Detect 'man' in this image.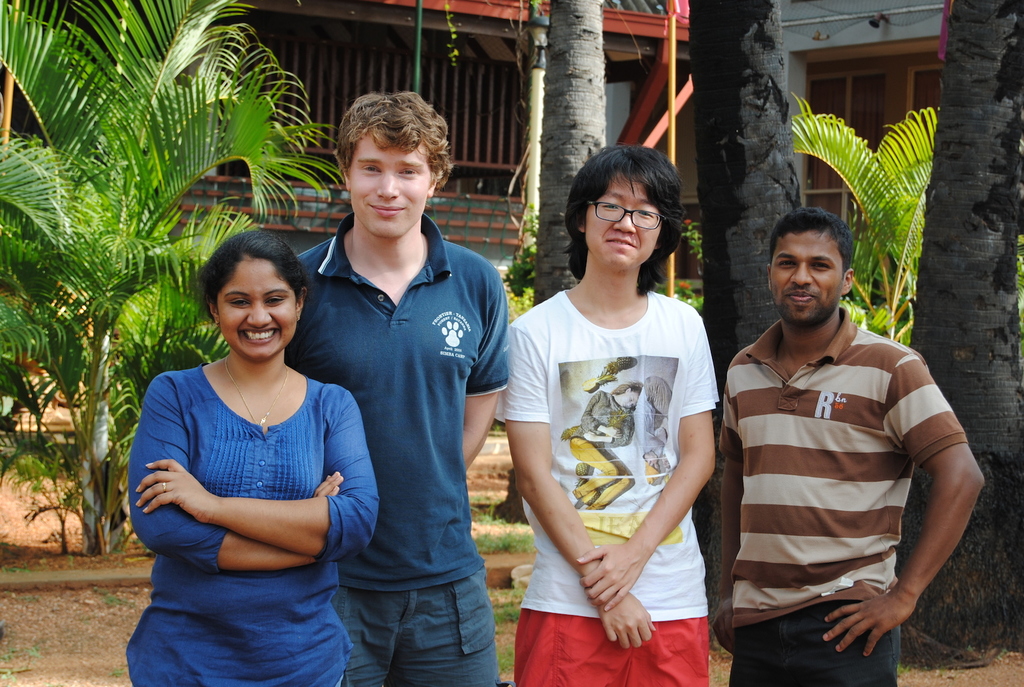
Detection: (left=264, top=89, right=516, bottom=685).
